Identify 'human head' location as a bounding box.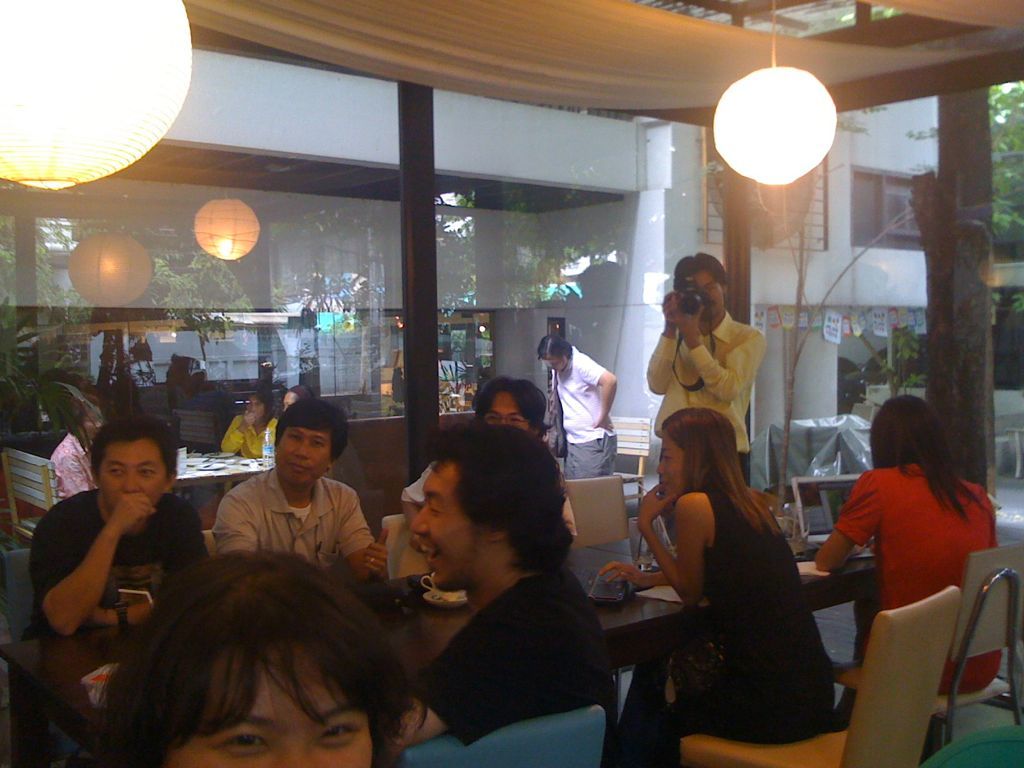
{"left": 387, "top": 436, "right": 571, "bottom": 606}.
